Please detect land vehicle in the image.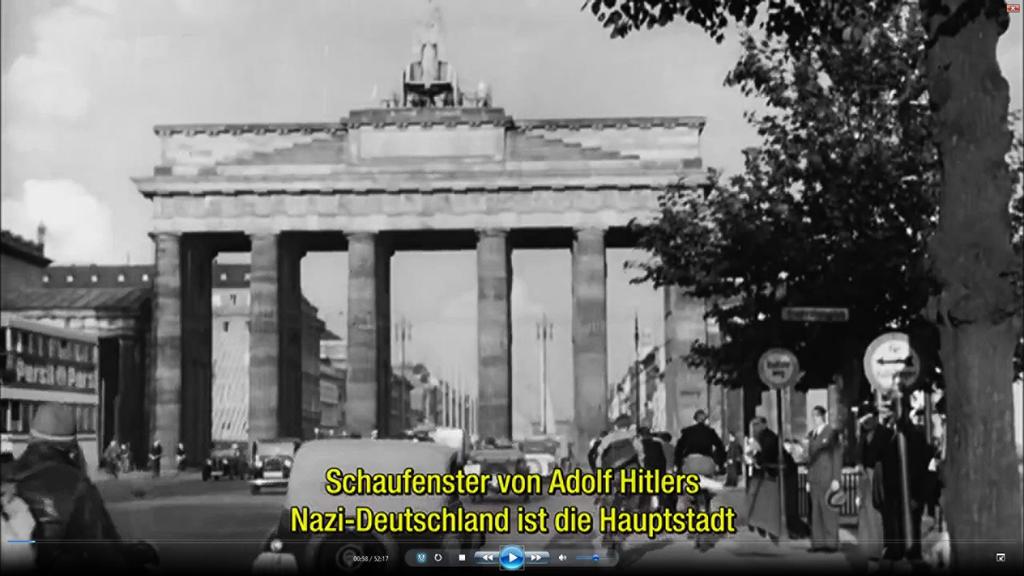
Rect(516, 436, 566, 481).
